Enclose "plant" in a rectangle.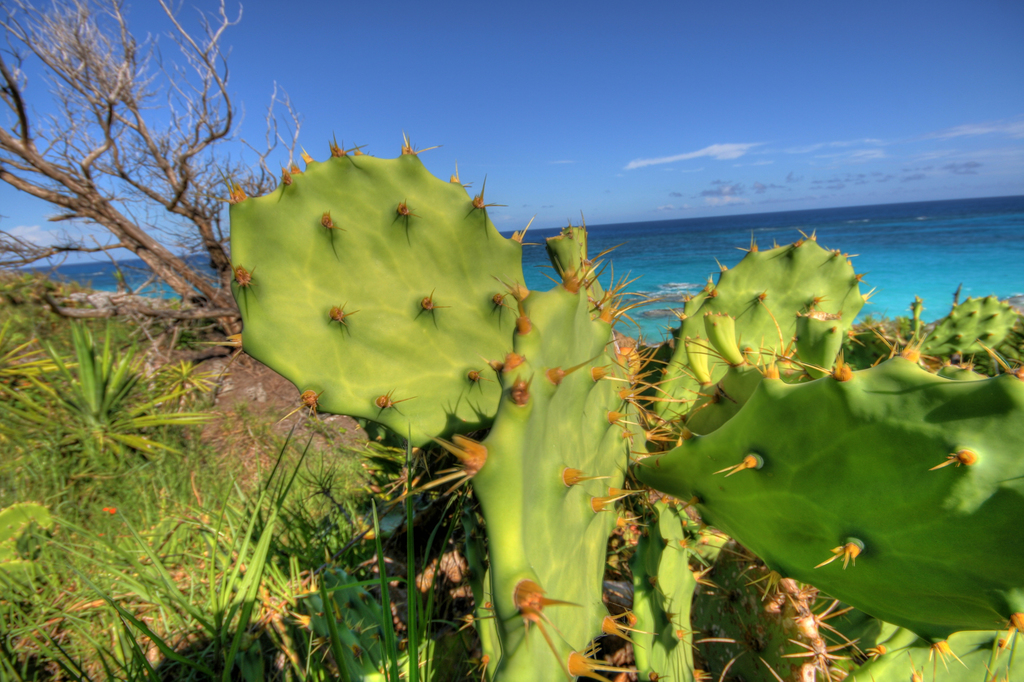
BBox(0, 304, 235, 505).
